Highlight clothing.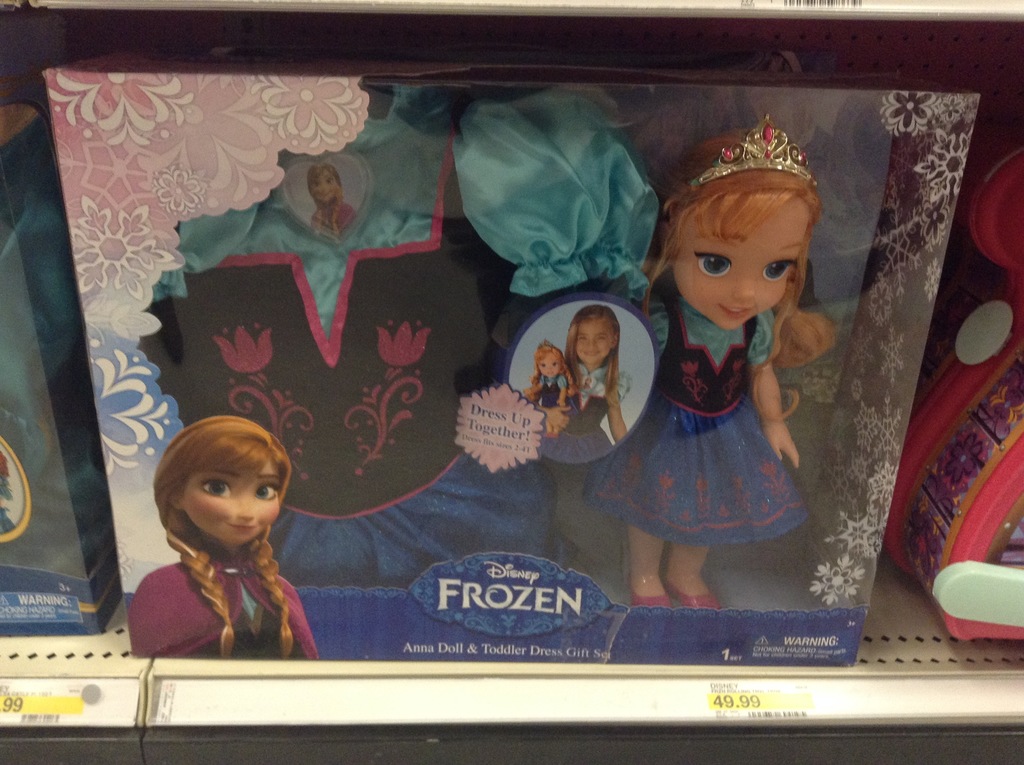
Highlighted region: (x1=137, y1=84, x2=660, y2=588).
